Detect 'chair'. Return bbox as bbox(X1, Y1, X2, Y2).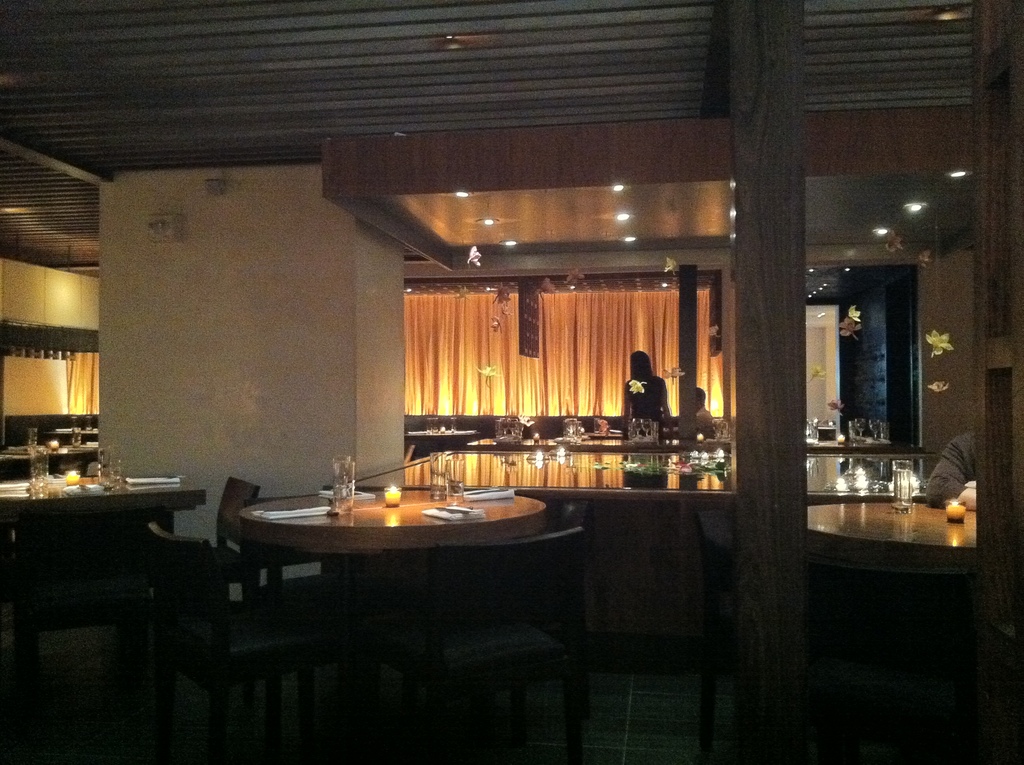
bbox(833, 559, 977, 764).
